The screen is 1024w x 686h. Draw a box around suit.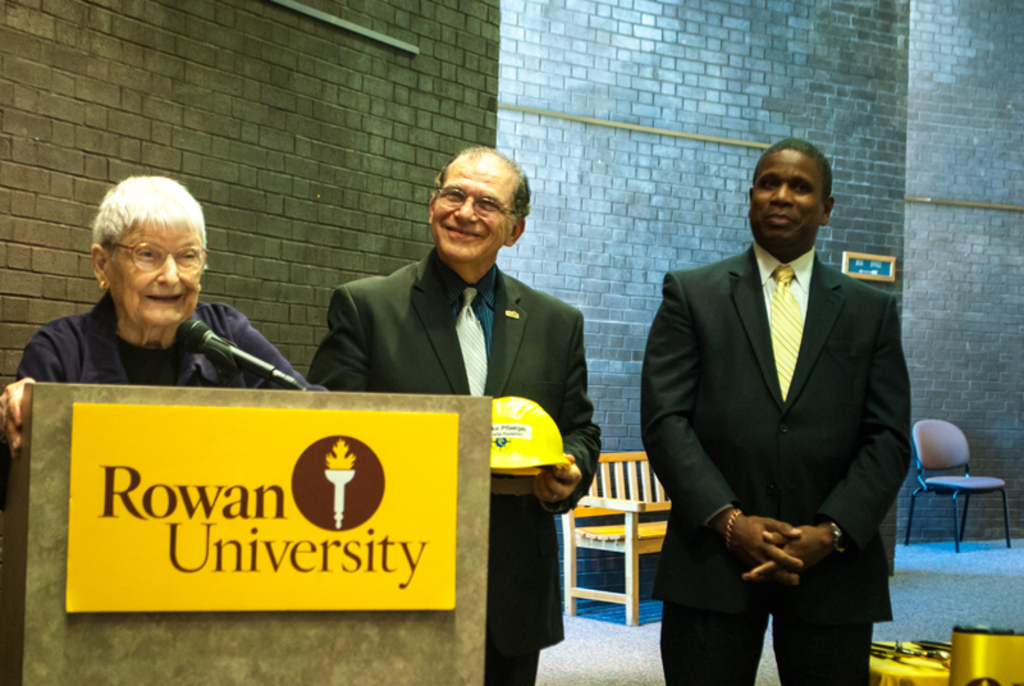
639/237/908/685.
